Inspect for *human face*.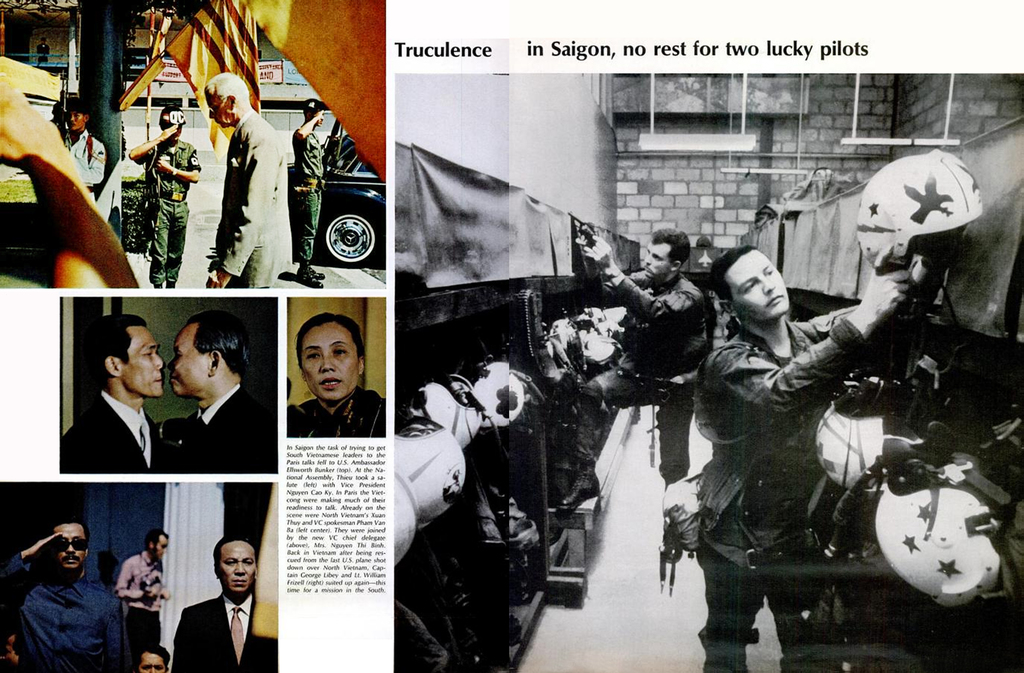
Inspection: x1=729 y1=252 x2=788 y2=324.
